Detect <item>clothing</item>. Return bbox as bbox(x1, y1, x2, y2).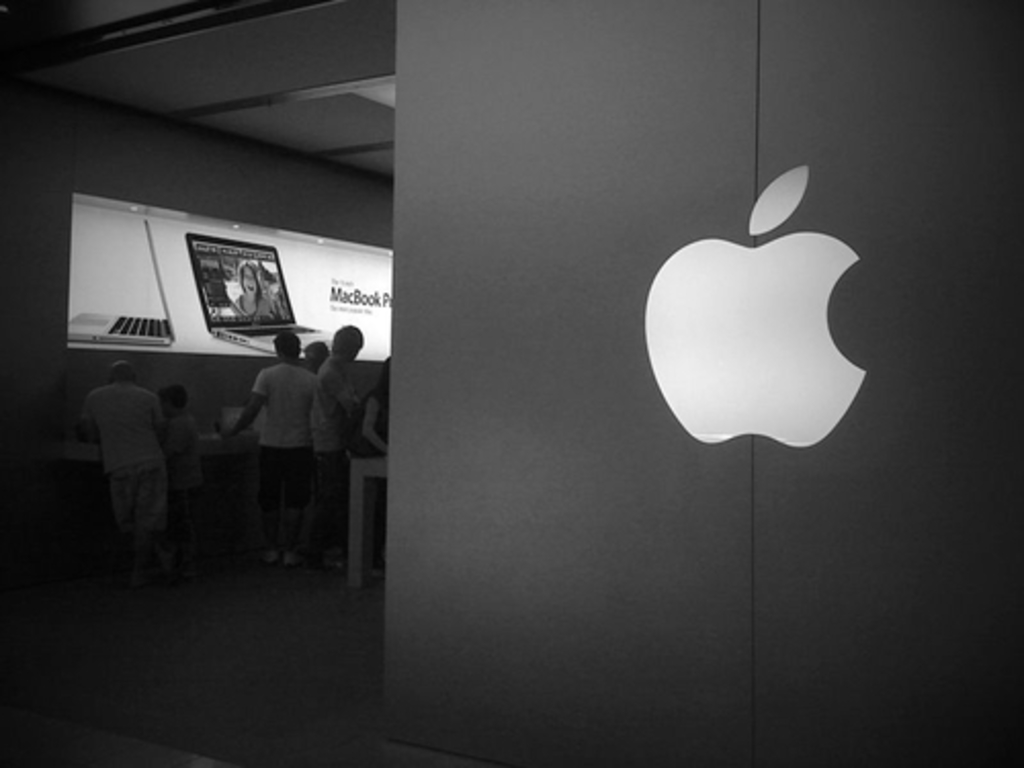
bbox(248, 356, 317, 543).
